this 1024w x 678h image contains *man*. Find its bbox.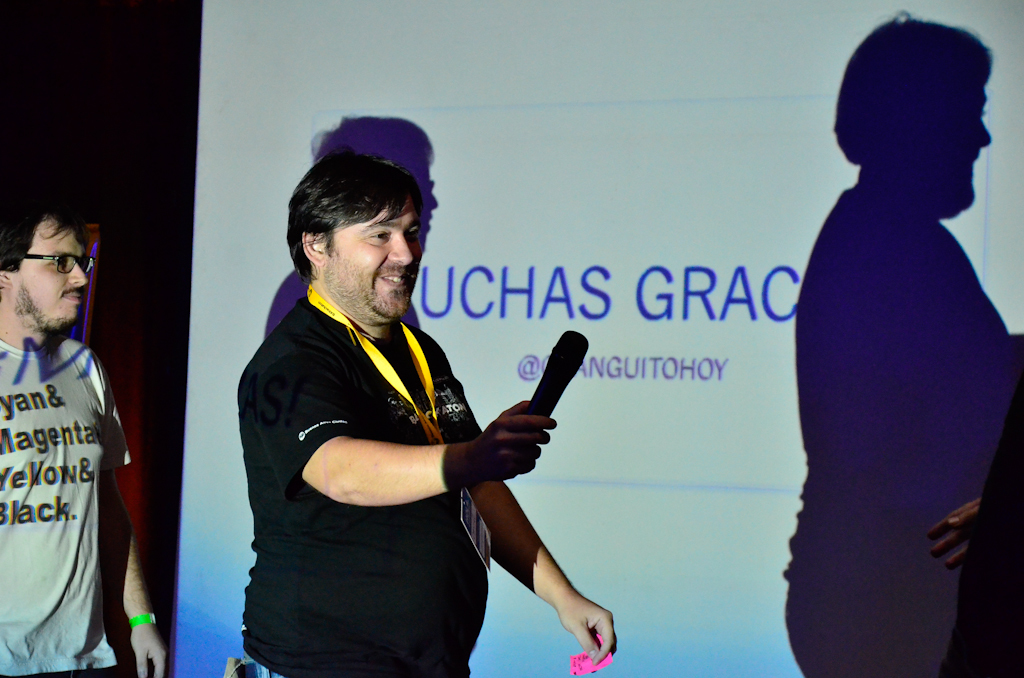
crop(236, 151, 615, 677).
